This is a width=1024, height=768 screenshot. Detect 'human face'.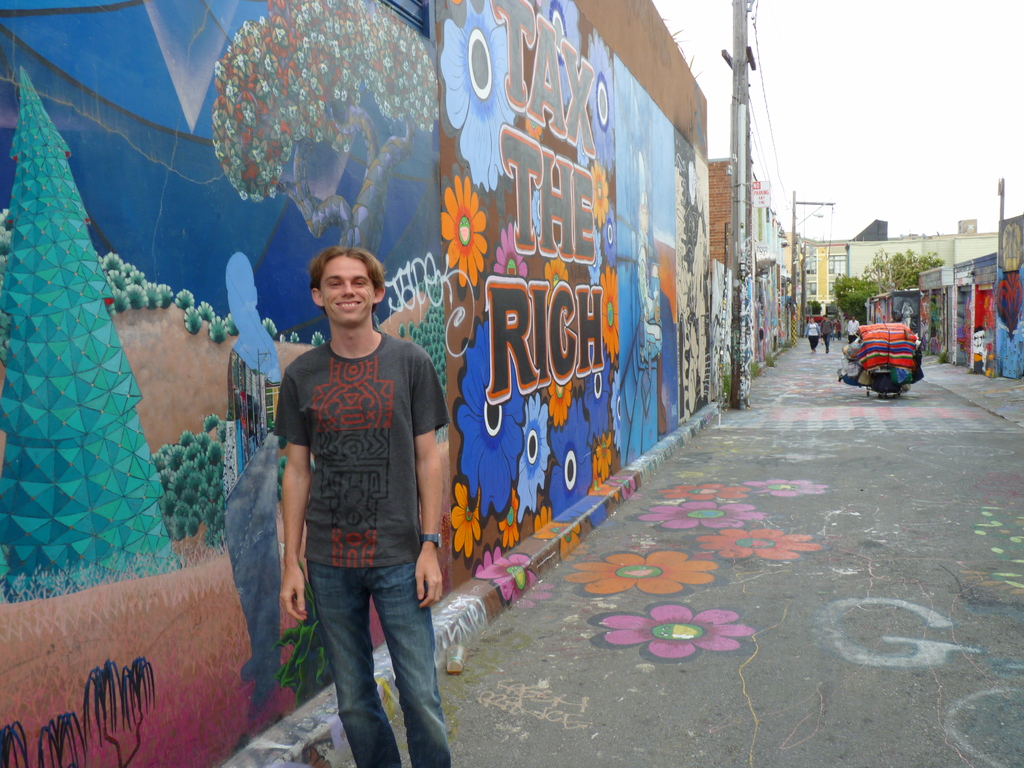
{"left": 318, "top": 257, "right": 378, "bottom": 330}.
